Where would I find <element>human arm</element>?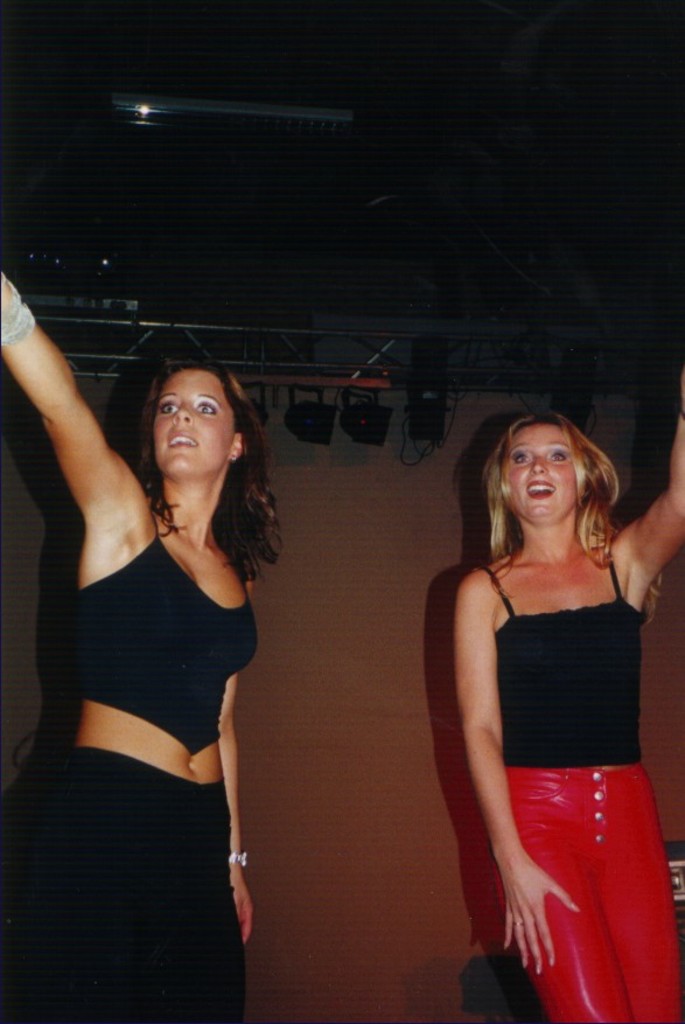
At 0,271,134,531.
